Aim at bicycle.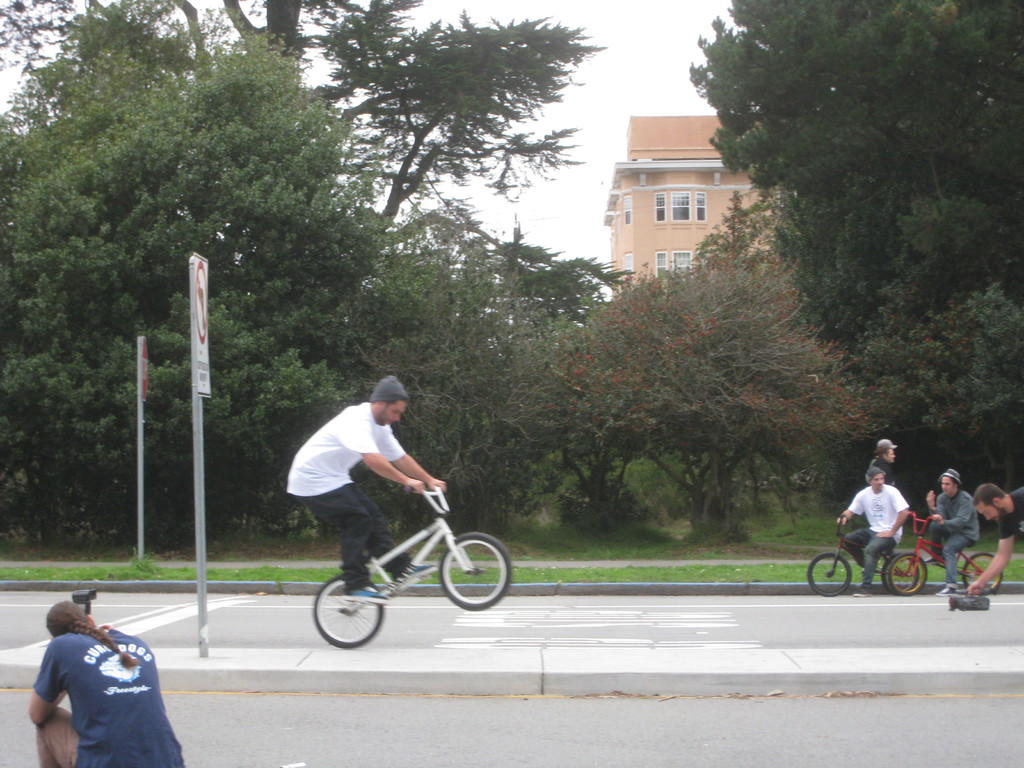
Aimed at bbox(804, 516, 920, 598).
